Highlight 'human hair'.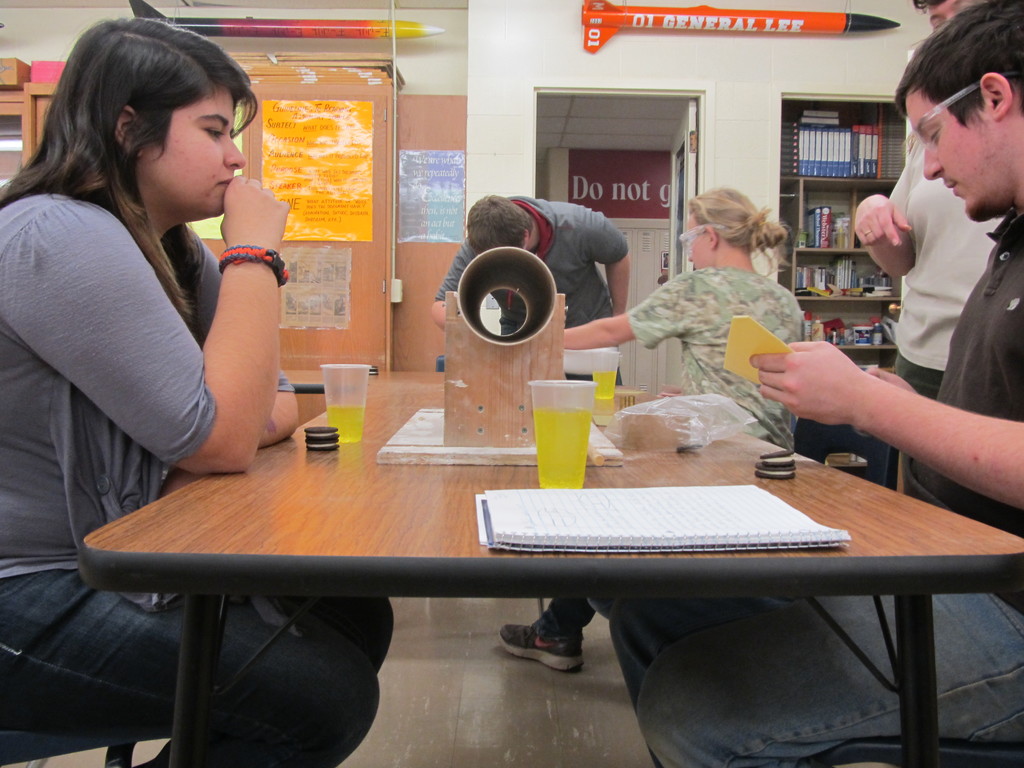
Highlighted region: x1=893, y1=0, x2=1023, y2=132.
